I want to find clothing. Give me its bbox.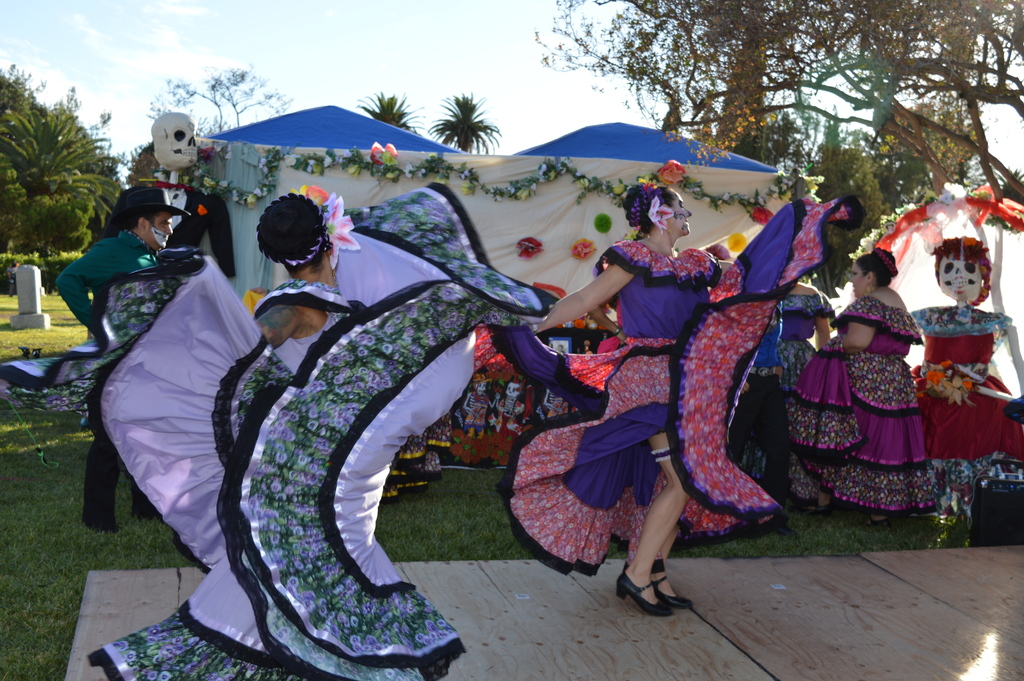
{"x1": 726, "y1": 330, "x2": 788, "y2": 506}.
